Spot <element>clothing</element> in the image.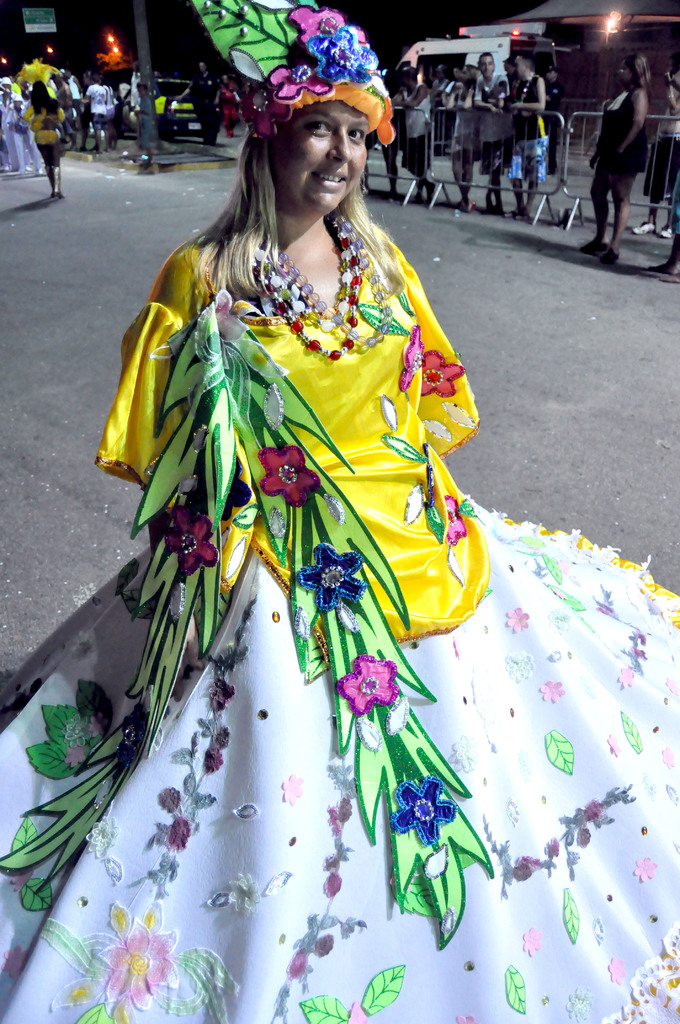
<element>clothing</element> found at (x1=593, y1=85, x2=649, y2=176).
